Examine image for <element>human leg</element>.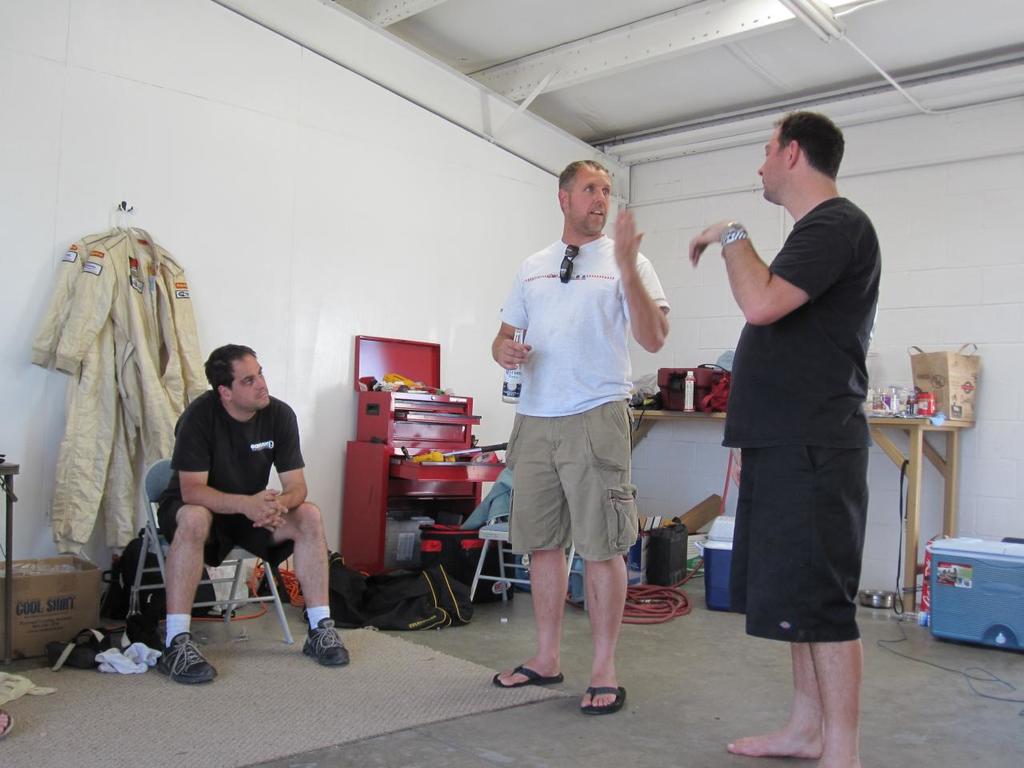
Examination result: 722/394/829/758.
